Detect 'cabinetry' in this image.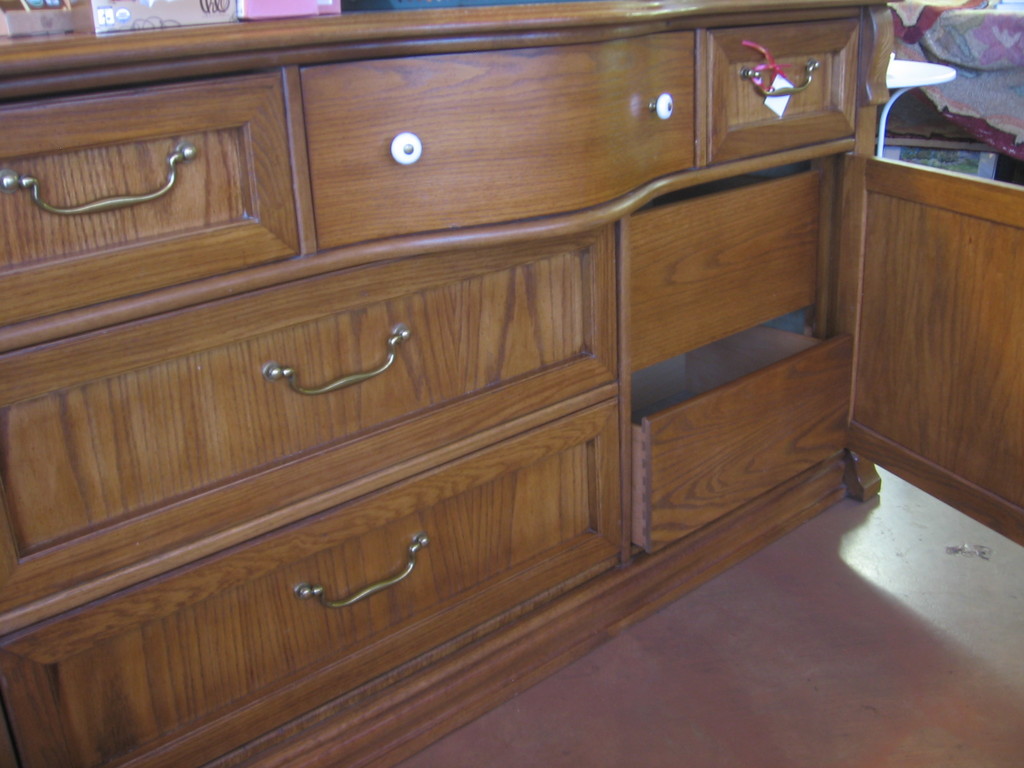
Detection: Rect(628, 330, 856, 556).
